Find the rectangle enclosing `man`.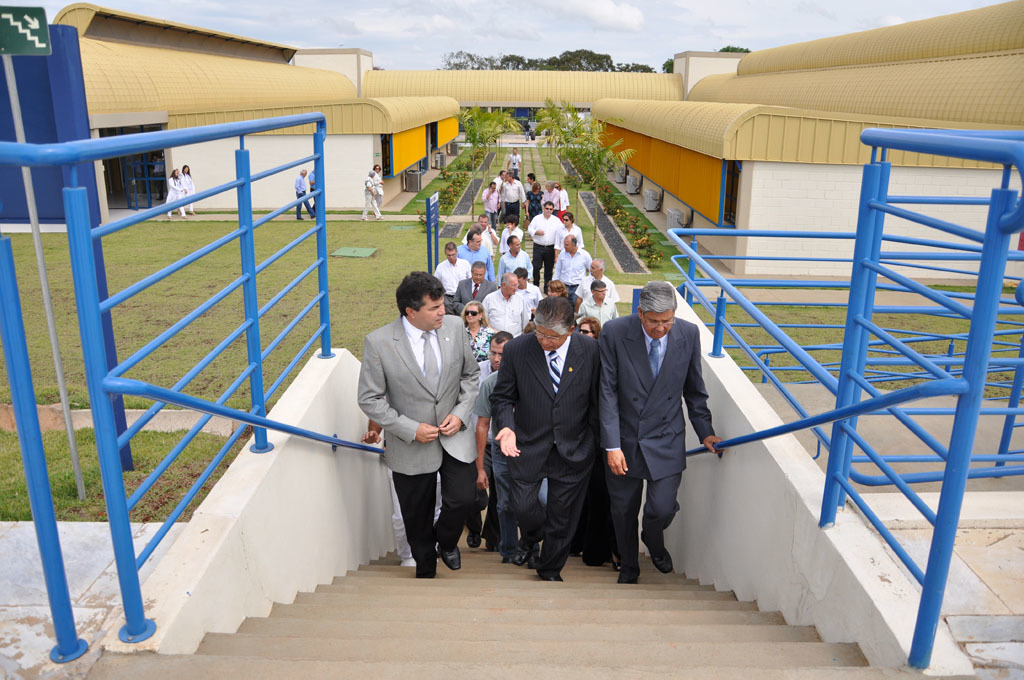
(364, 270, 481, 581).
